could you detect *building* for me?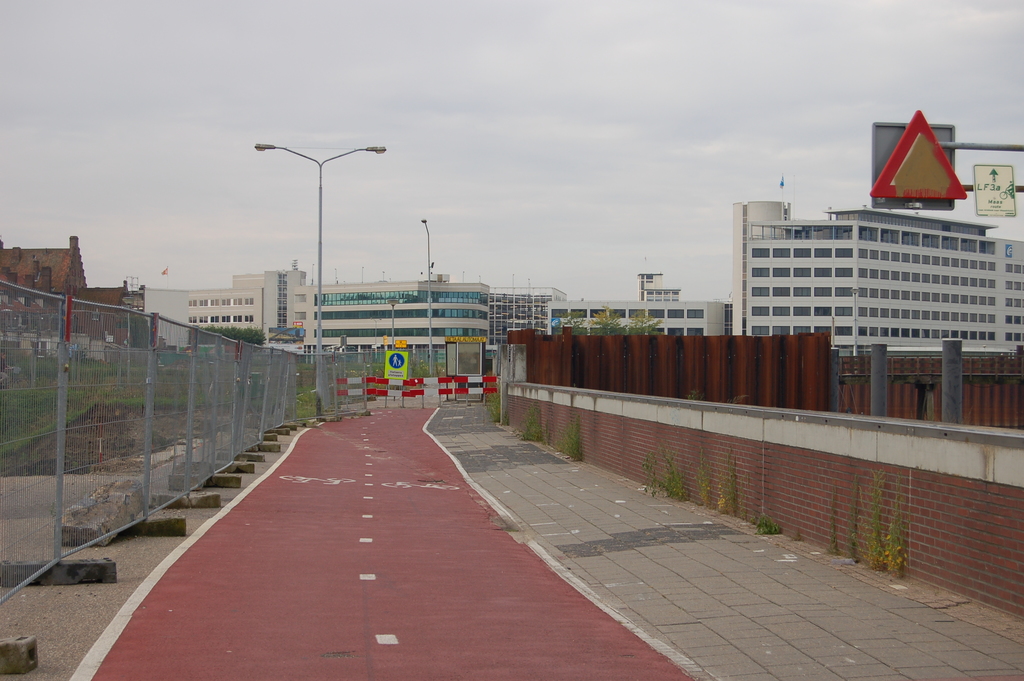
Detection result: l=732, t=202, r=1023, b=356.
